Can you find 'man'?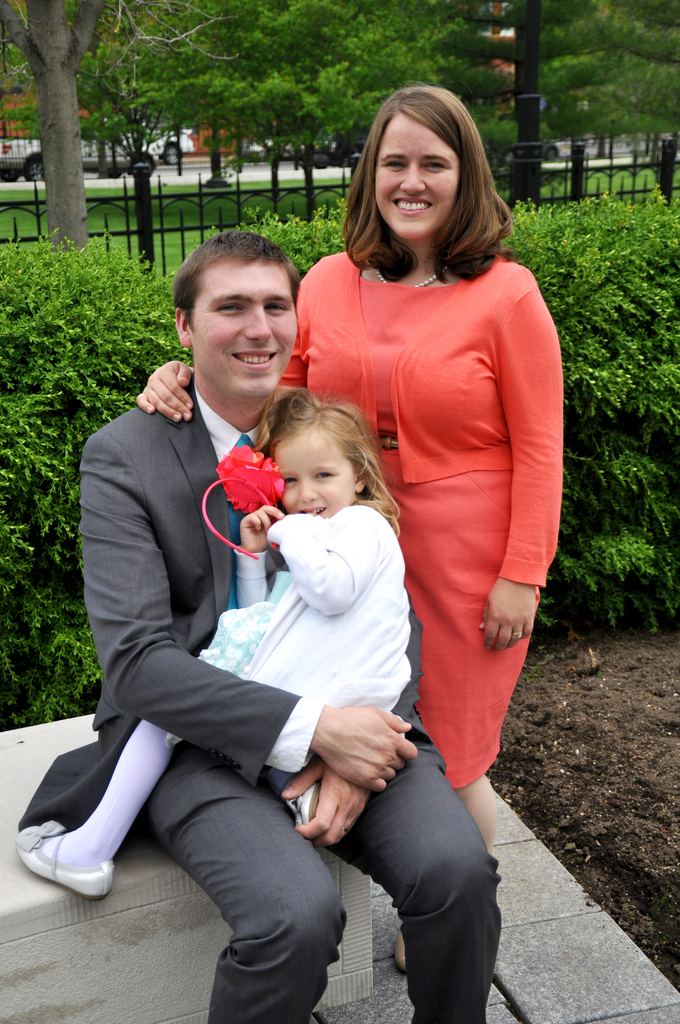
Yes, bounding box: {"x1": 8, "y1": 231, "x2": 505, "y2": 1023}.
